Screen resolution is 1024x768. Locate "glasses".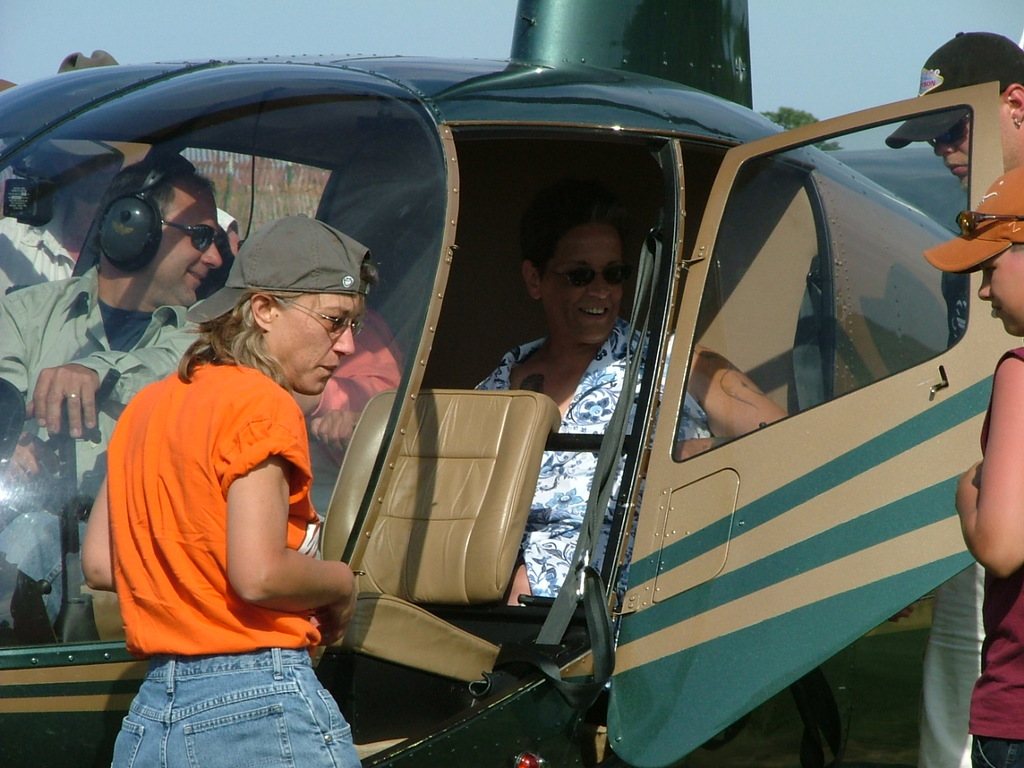
277,294,362,342.
